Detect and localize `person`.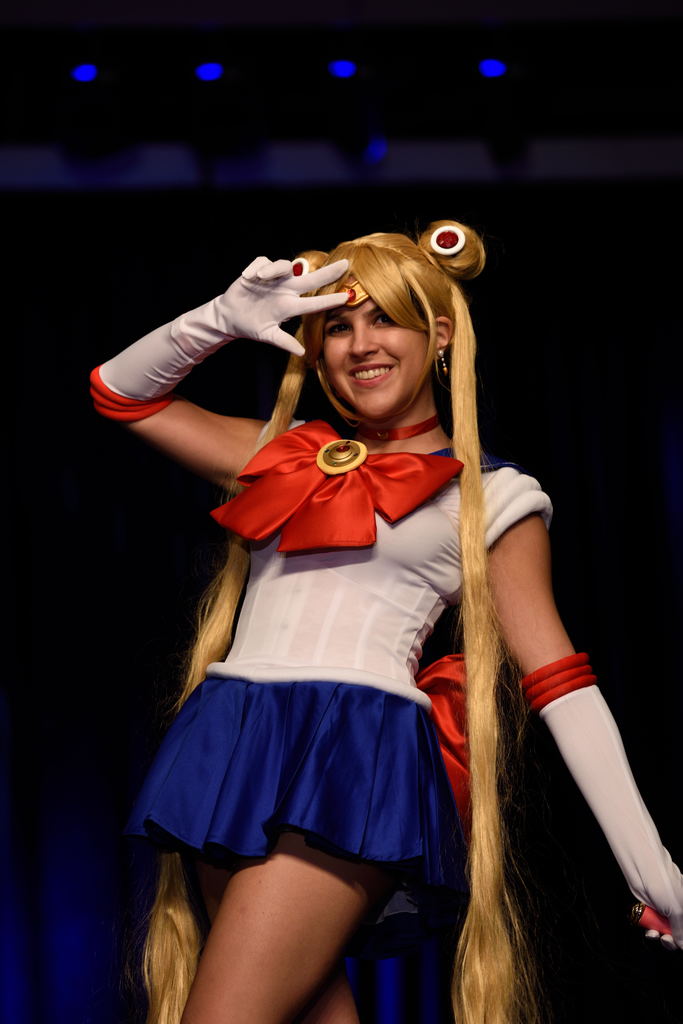
Localized at <box>84,214,682,1023</box>.
